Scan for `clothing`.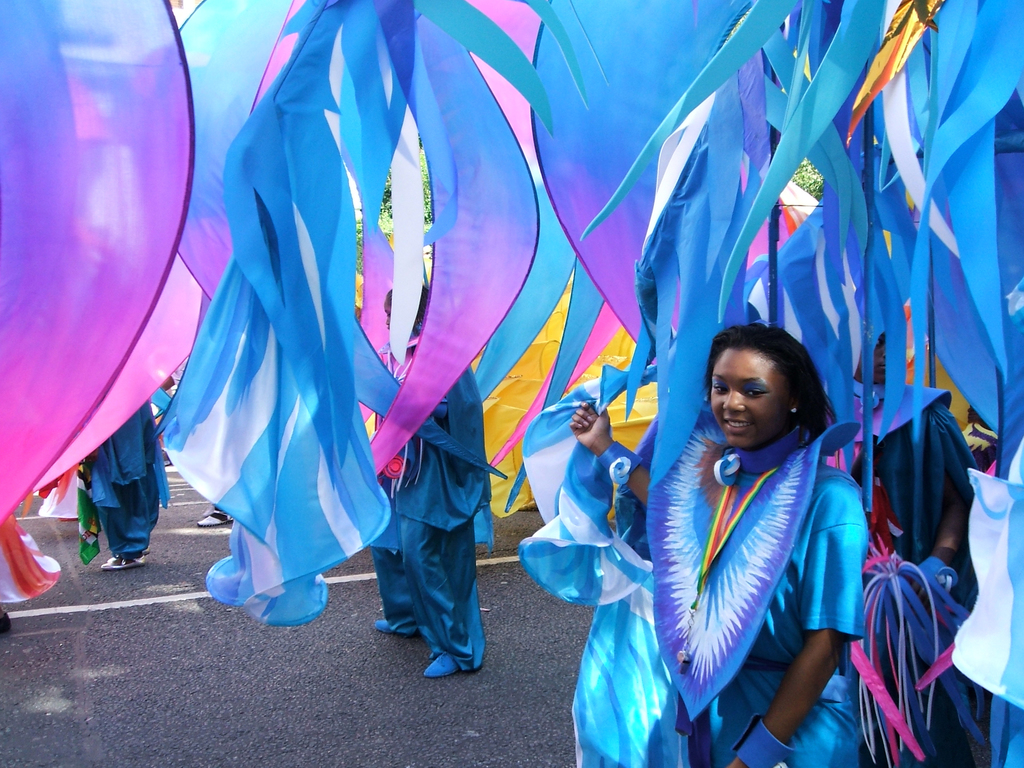
Scan result: select_region(847, 395, 982, 577).
